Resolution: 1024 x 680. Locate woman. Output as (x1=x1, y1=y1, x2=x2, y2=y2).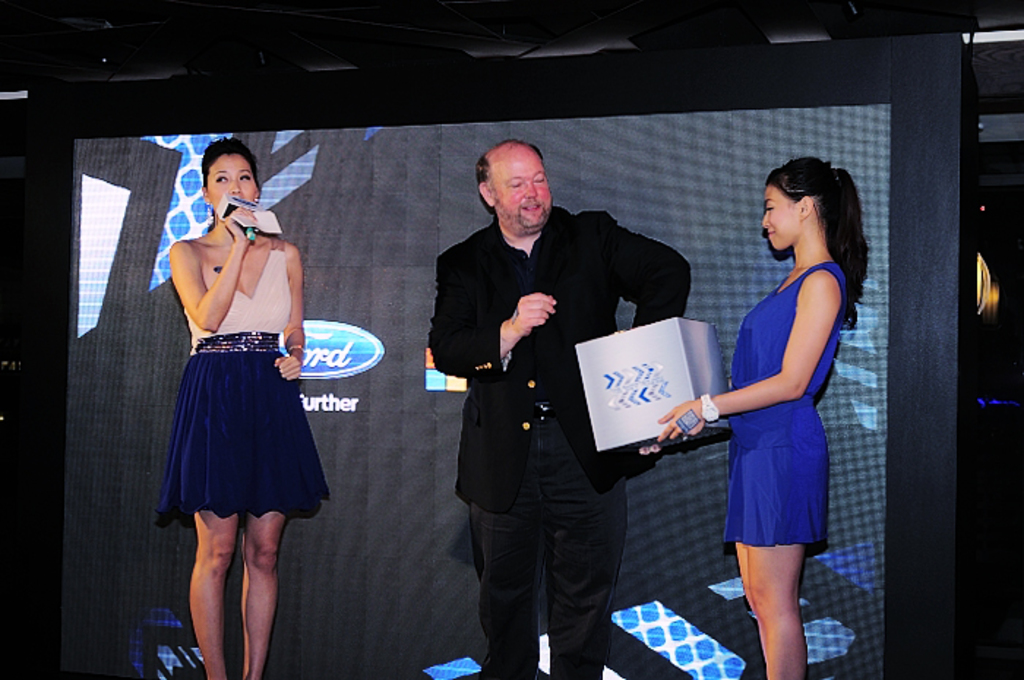
(x1=658, y1=158, x2=872, y2=679).
